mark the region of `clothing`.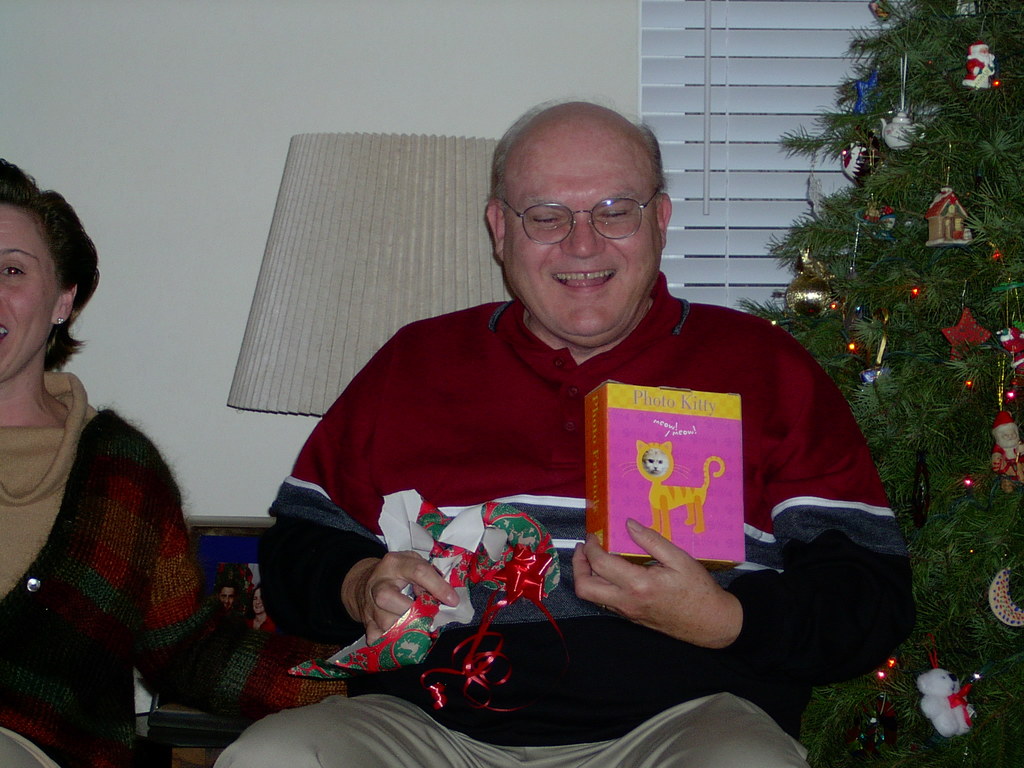
Region: x1=0, y1=365, x2=435, y2=767.
